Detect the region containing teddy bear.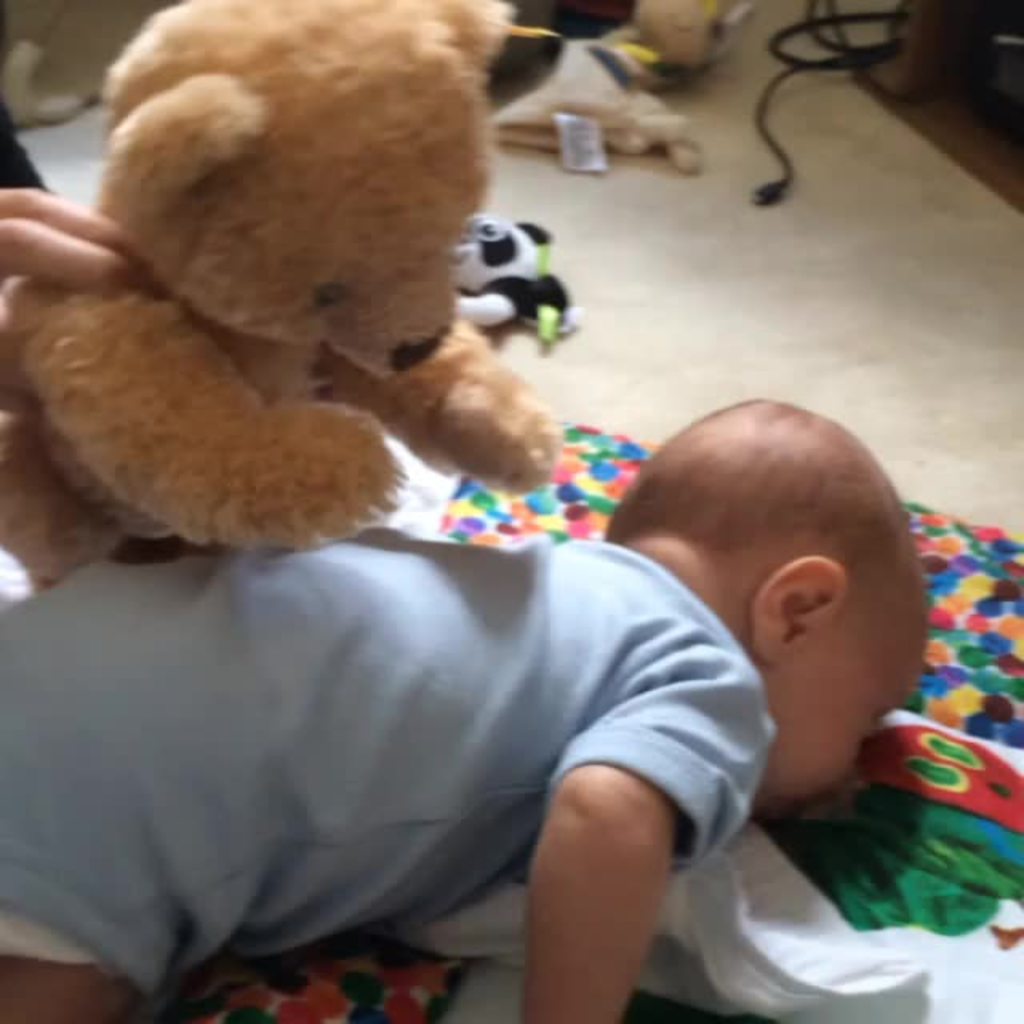
box(0, 0, 571, 581).
